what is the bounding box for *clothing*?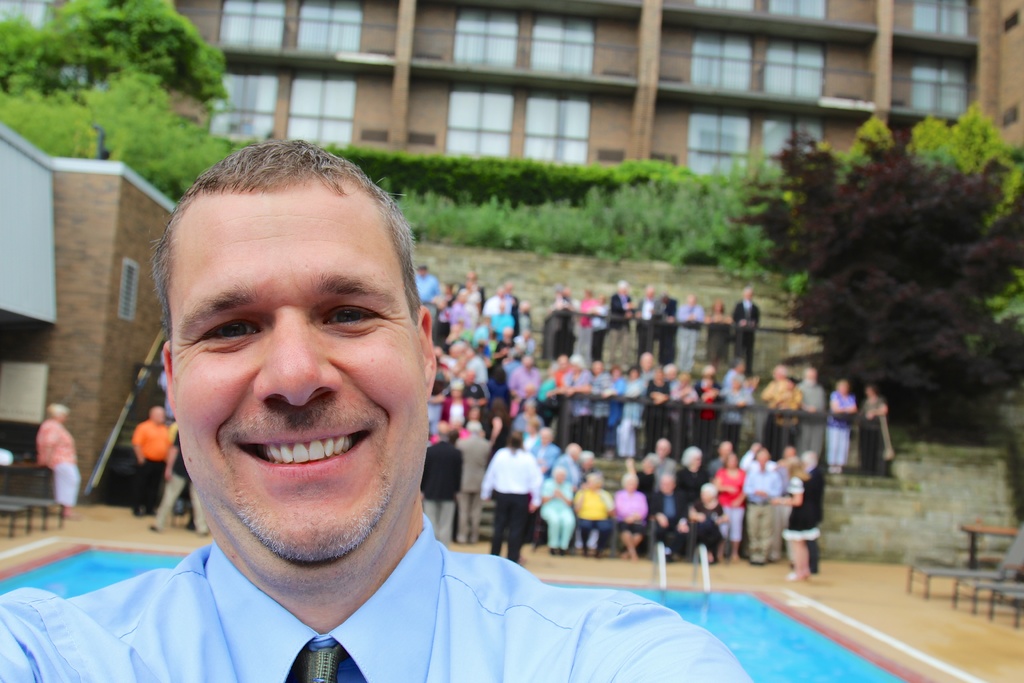
box=[859, 399, 896, 466].
